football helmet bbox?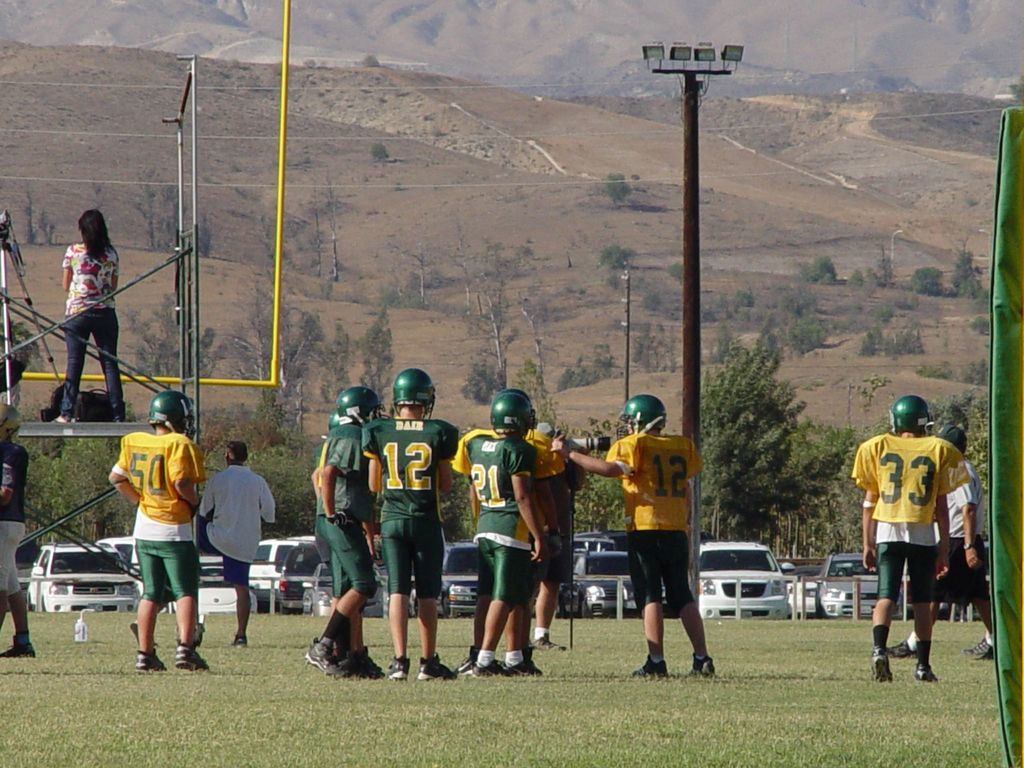
[333, 387, 384, 426]
